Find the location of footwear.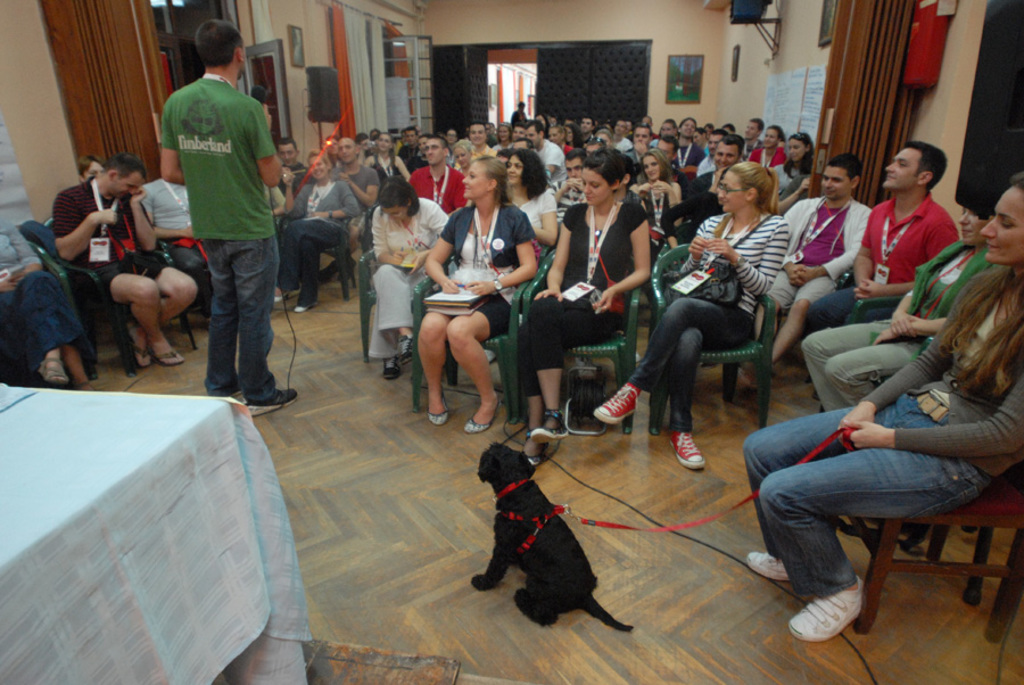
Location: 799 588 877 658.
